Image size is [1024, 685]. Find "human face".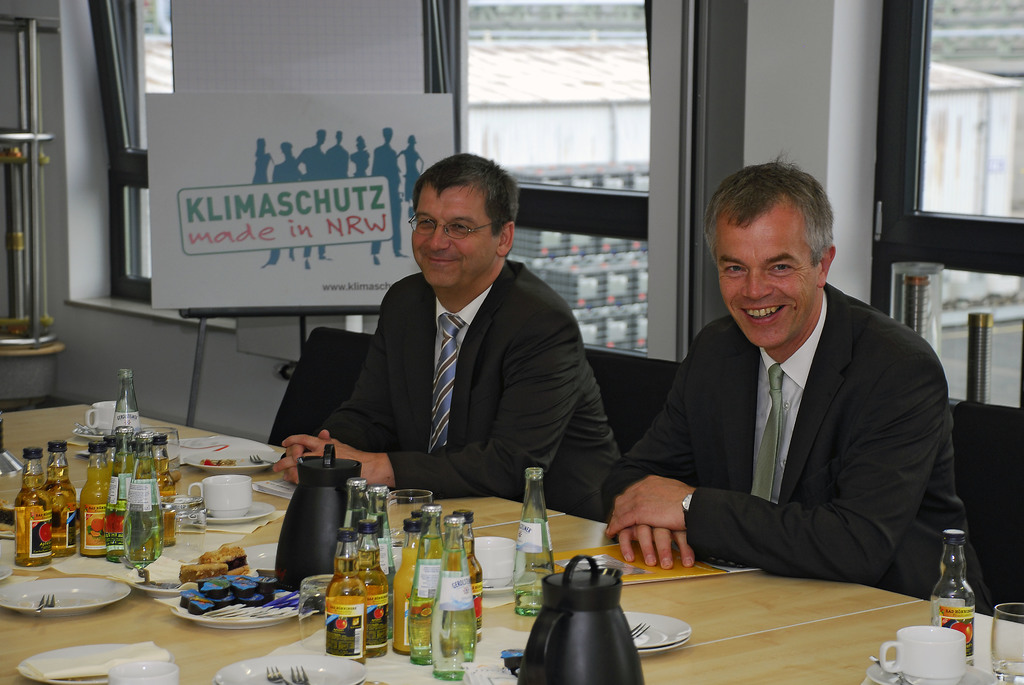
left=410, top=177, right=499, bottom=287.
